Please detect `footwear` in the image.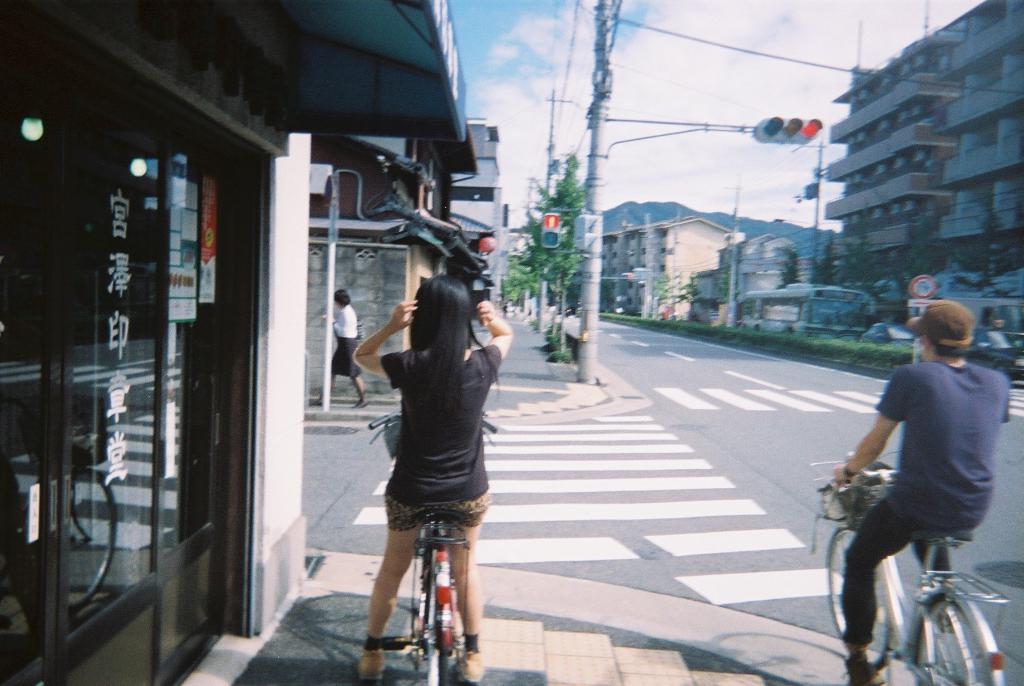
x1=311 y1=395 x2=323 y2=408.
